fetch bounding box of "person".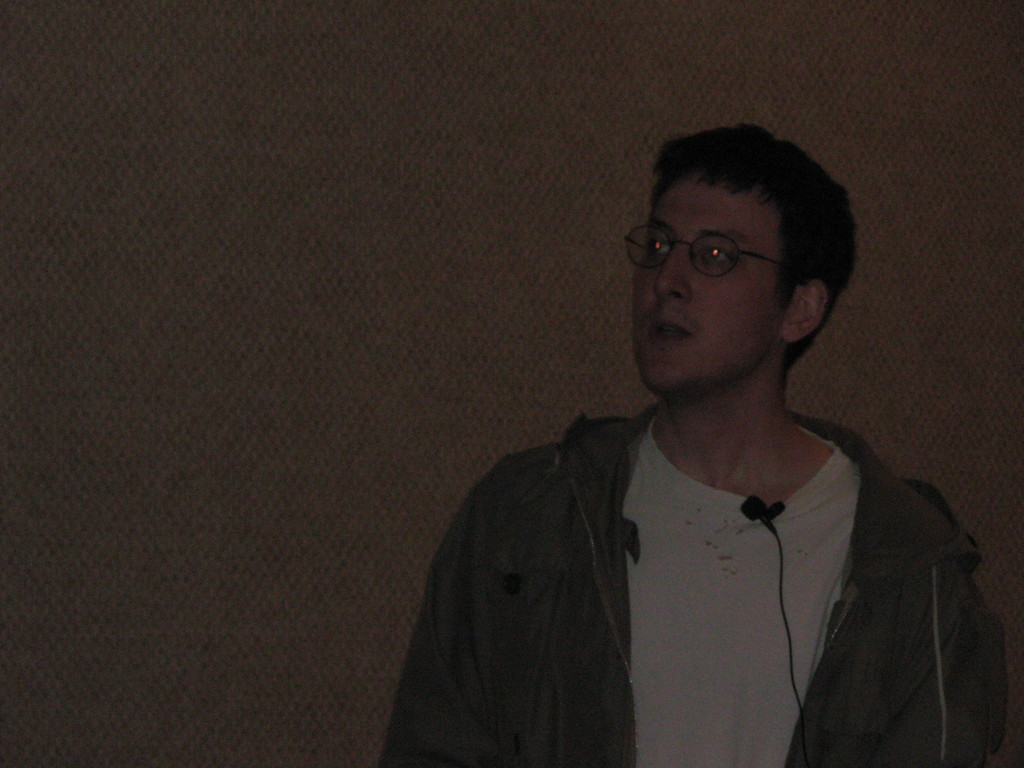
Bbox: x1=365, y1=159, x2=1023, y2=767.
